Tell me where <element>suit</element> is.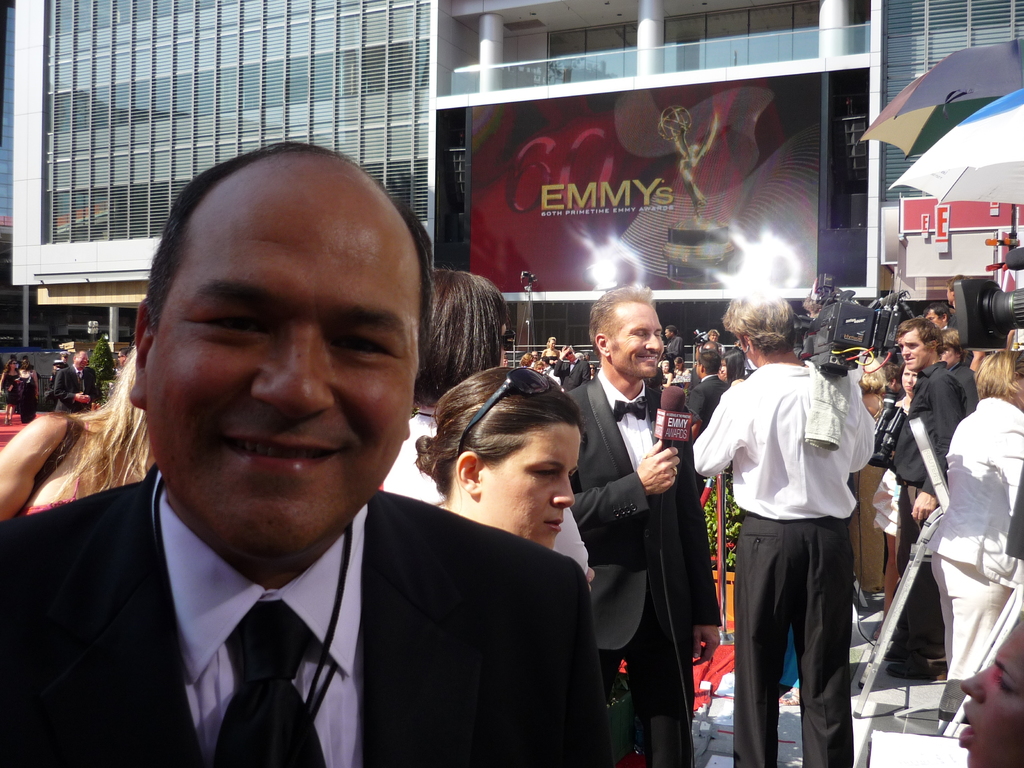
<element>suit</element> is at <region>560, 368, 723, 767</region>.
